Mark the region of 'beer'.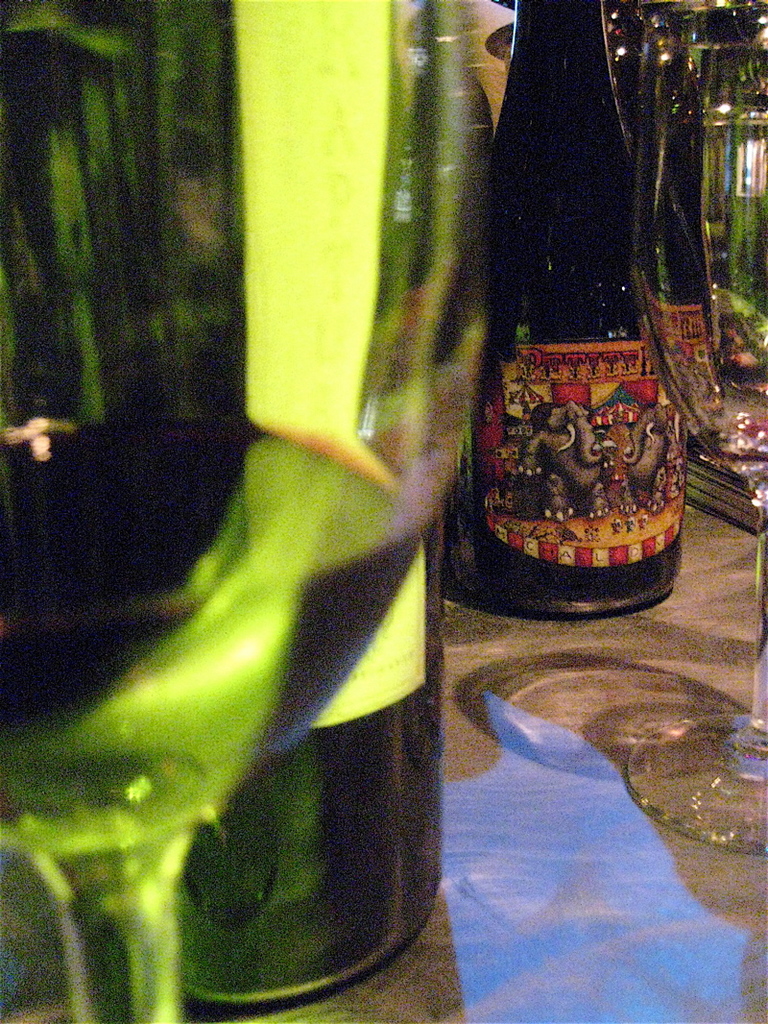
Region: [469,0,694,674].
